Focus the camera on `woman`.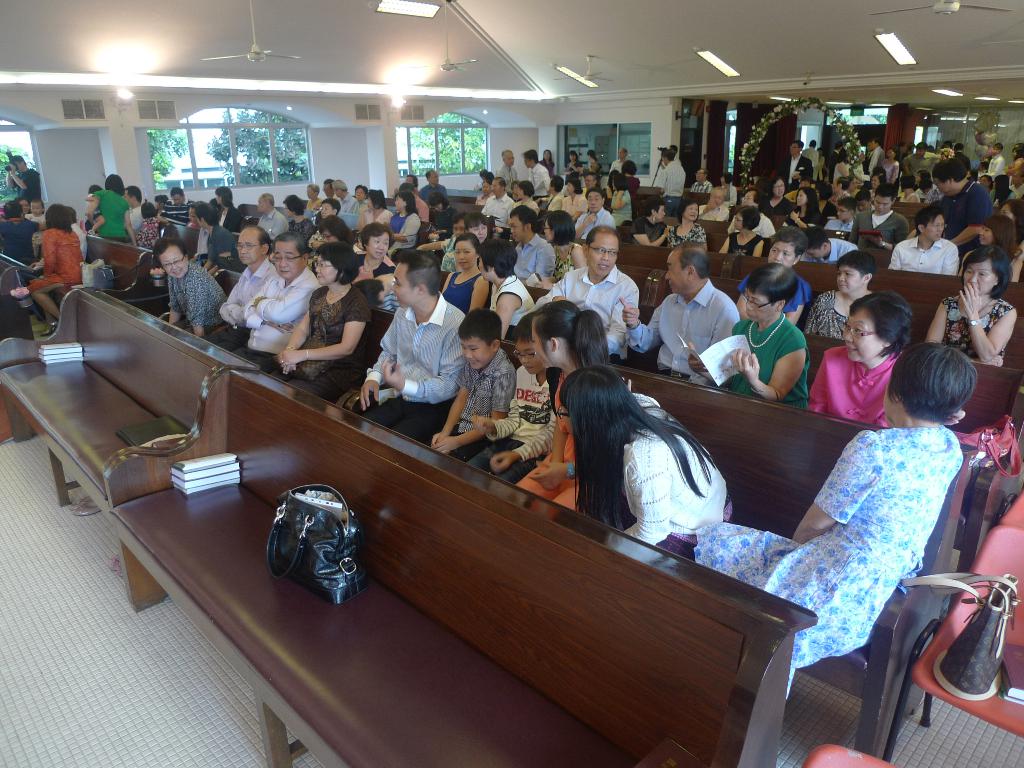
Focus region: BBox(278, 237, 380, 392).
